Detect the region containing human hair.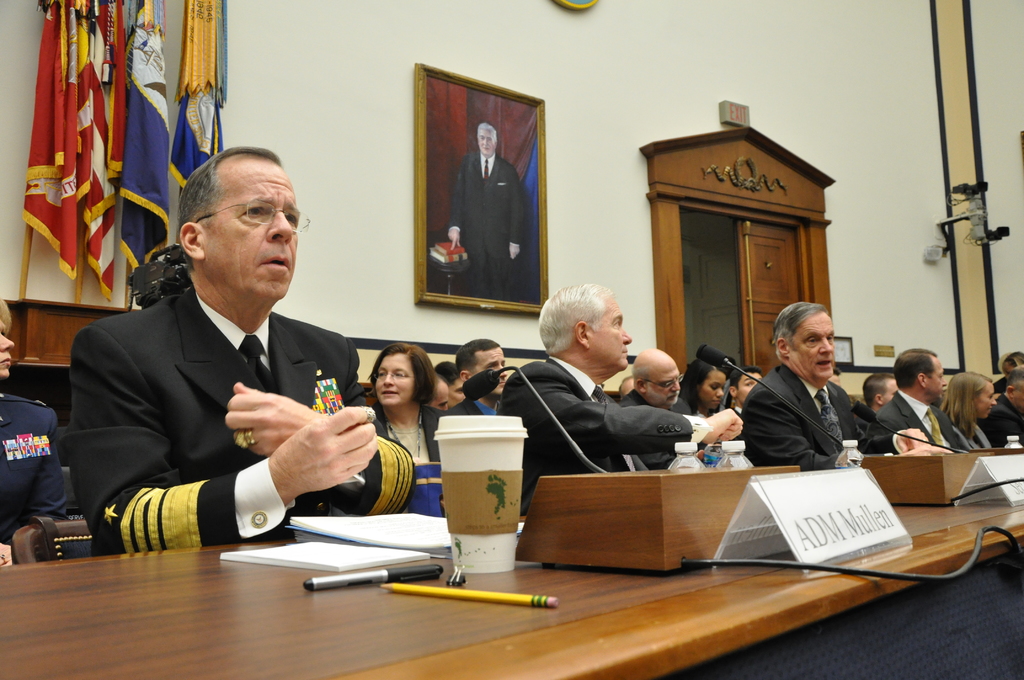
select_region(452, 337, 500, 381).
